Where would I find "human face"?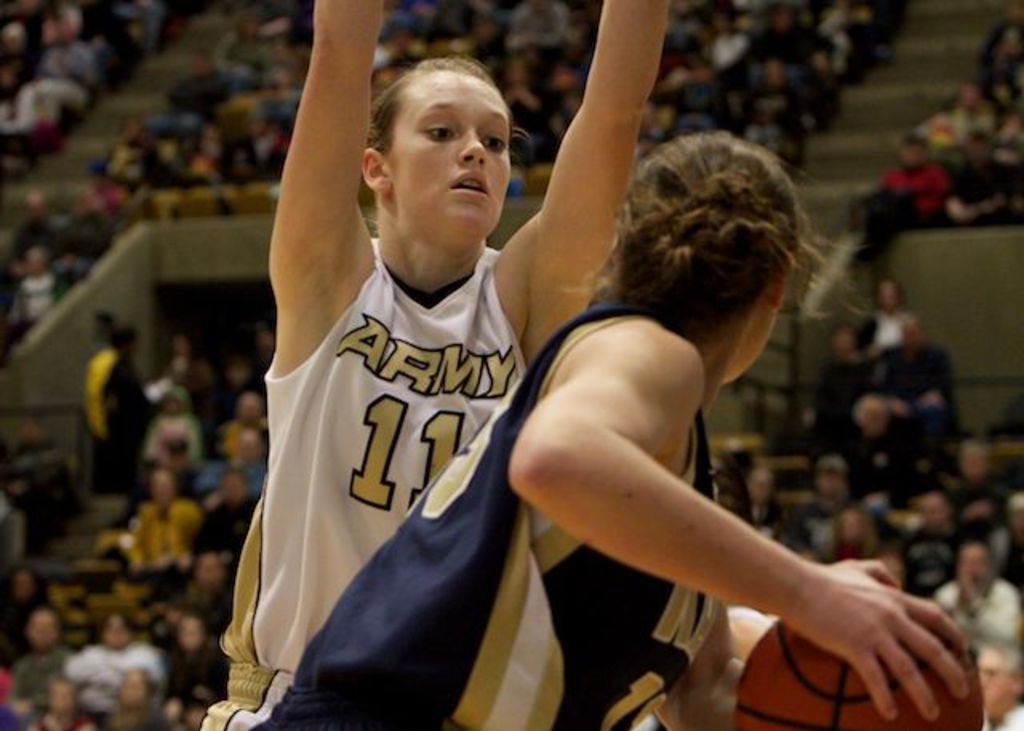
At <region>962, 544, 989, 579</region>.
